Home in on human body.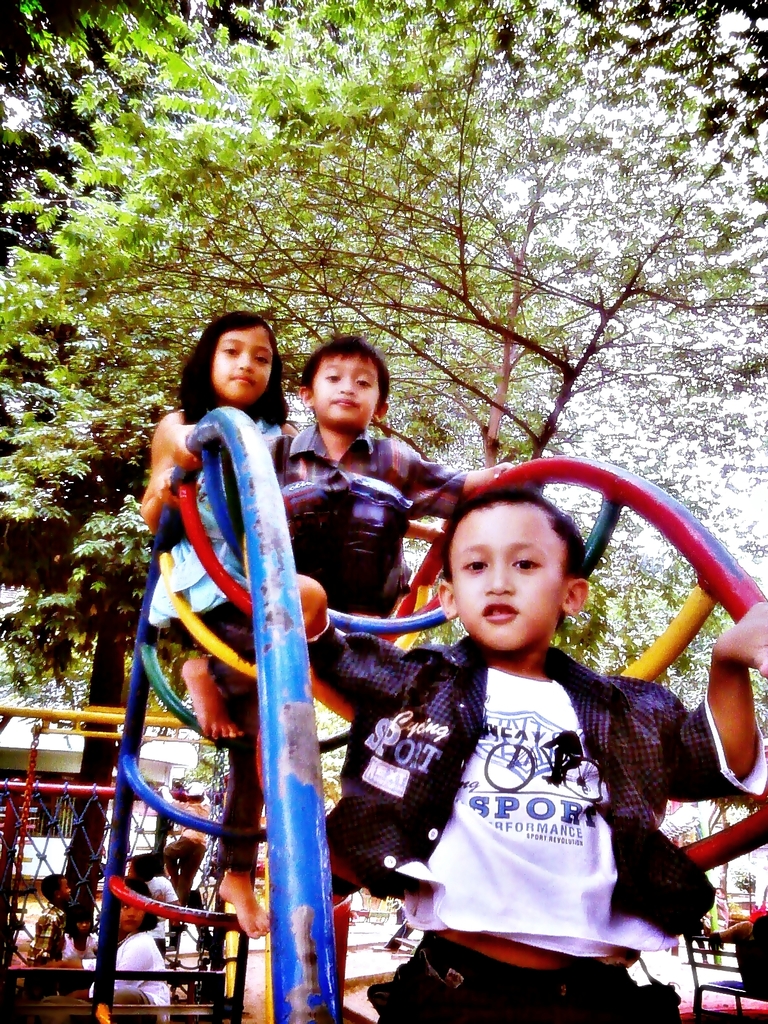
Homed in at x1=137, y1=407, x2=333, y2=937.
